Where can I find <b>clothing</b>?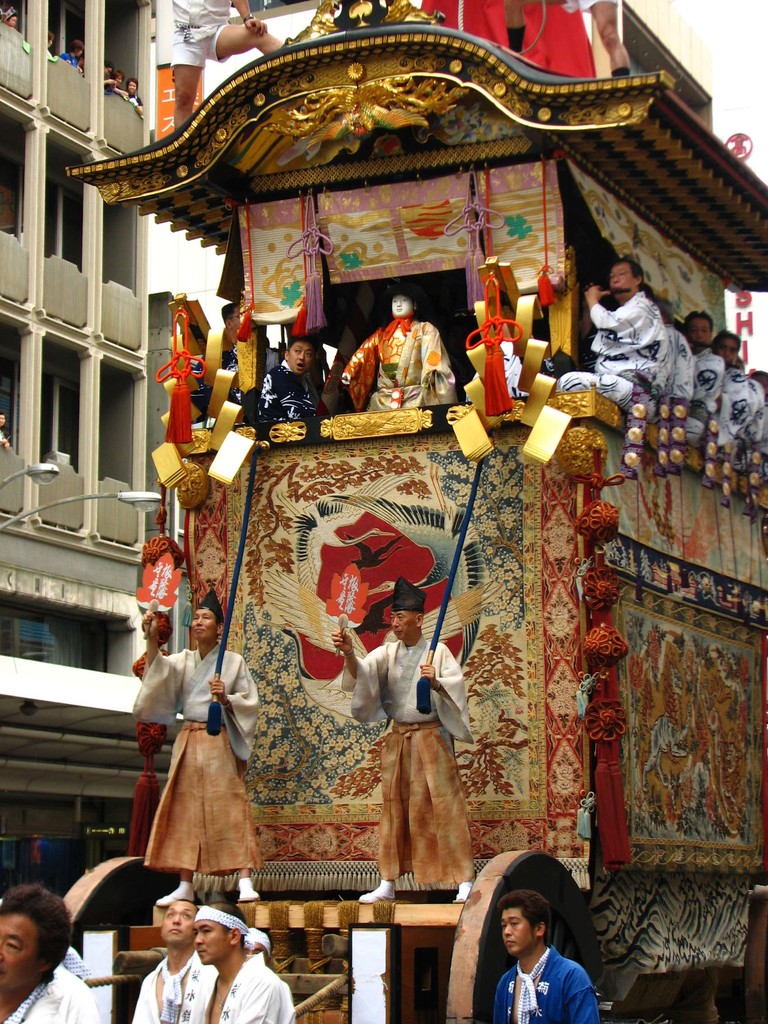
You can find it at {"left": 184, "top": 344, "right": 249, "bottom": 436}.
